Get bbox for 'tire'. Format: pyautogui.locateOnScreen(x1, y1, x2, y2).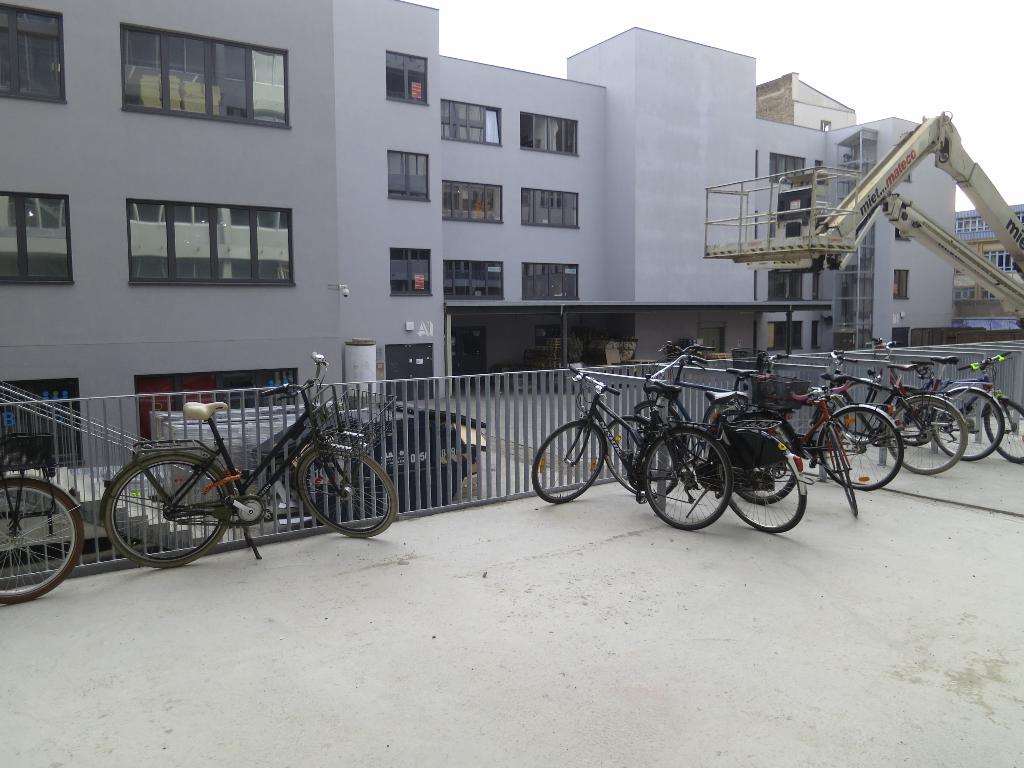
pyautogui.locateOnScreen(833, 421, 862, 518).
